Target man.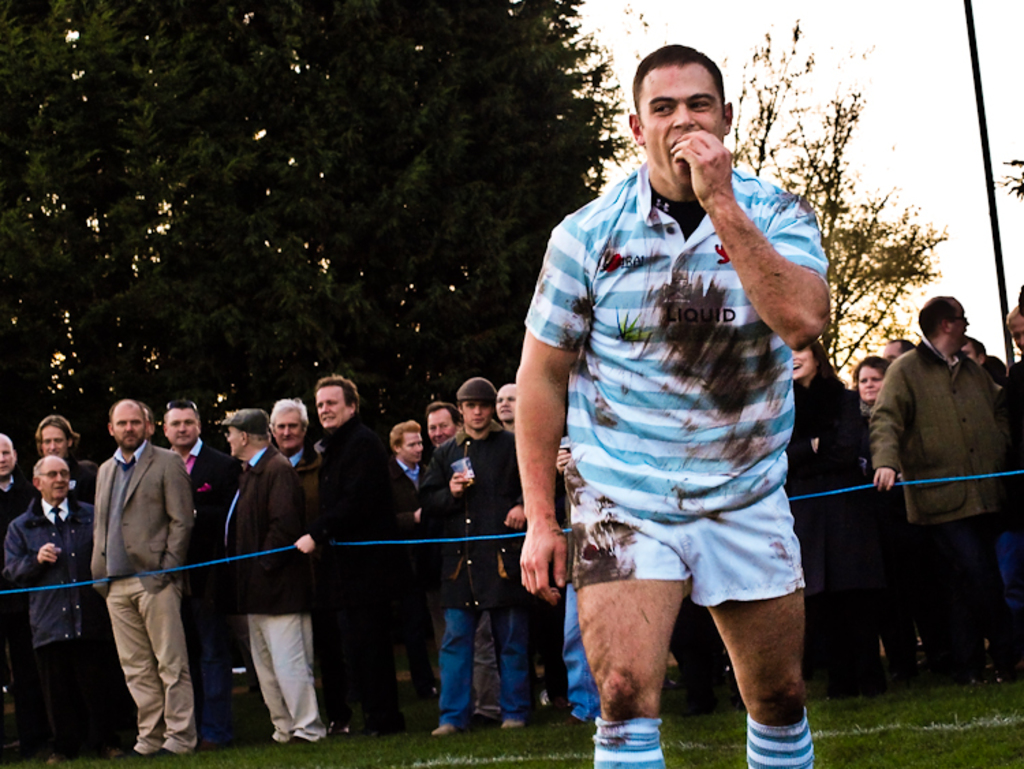
Target region: <region>999, 309, 1023, 638</region>.
